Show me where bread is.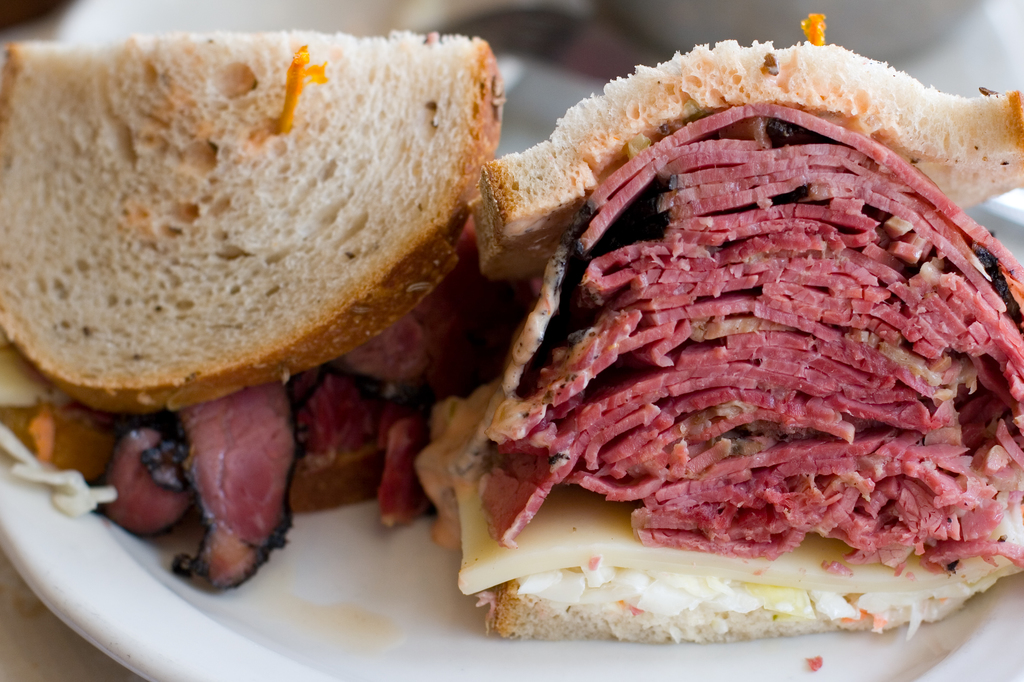
bread is at bbox(297, 447, 383, 507).
